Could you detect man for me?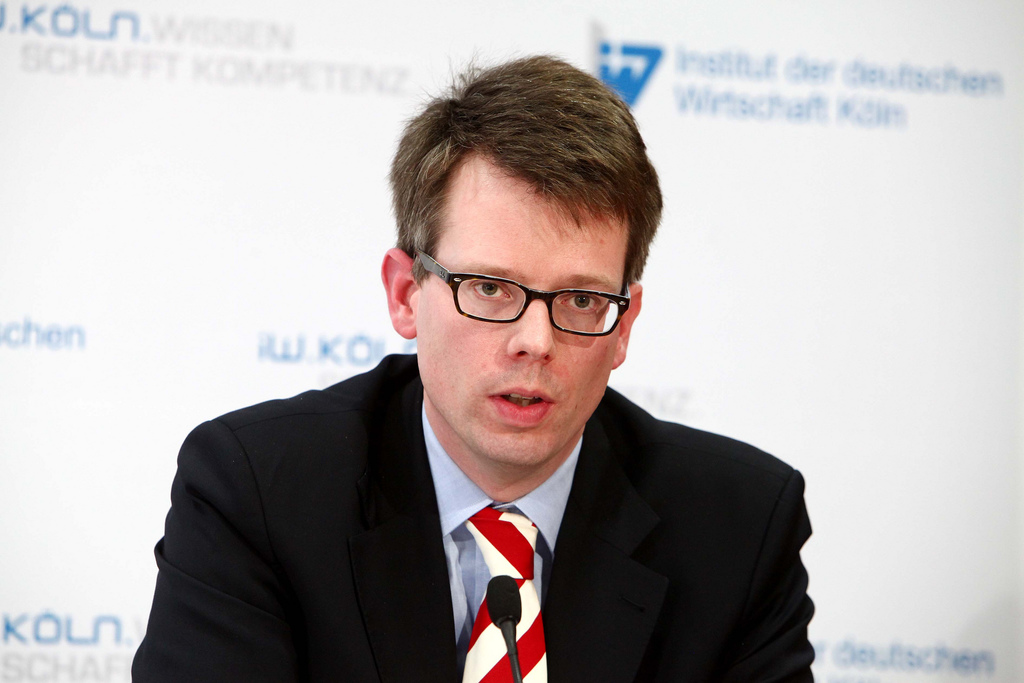
Detection result: 109/101/828/682.
